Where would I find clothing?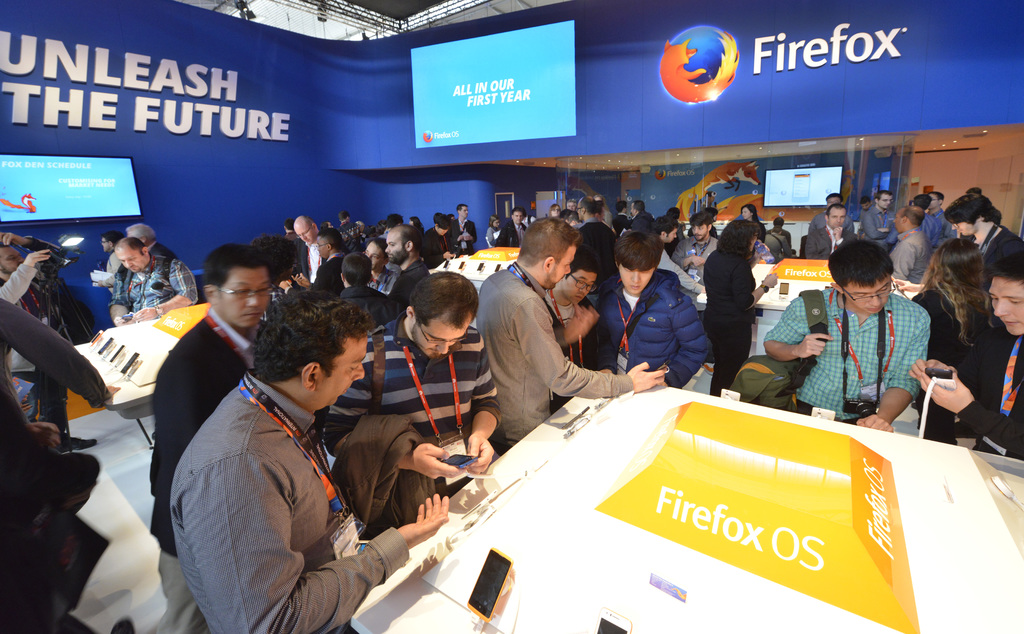
At [481,263,630,446].
